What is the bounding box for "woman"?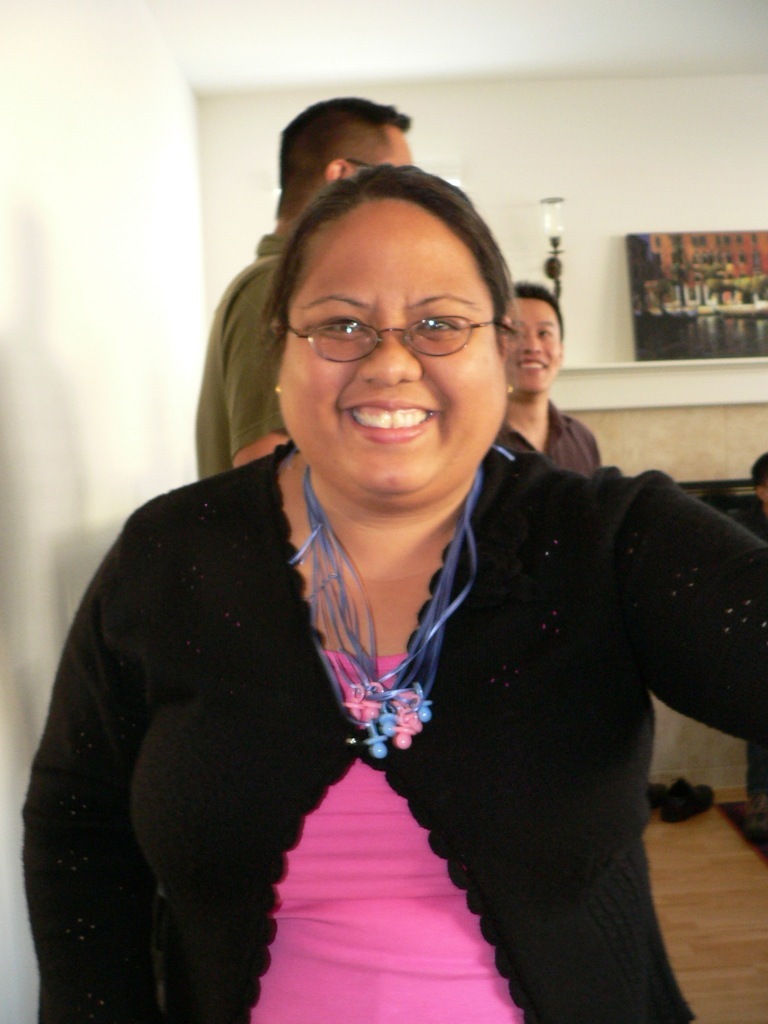
<box>43,105,723,1003</box>.
